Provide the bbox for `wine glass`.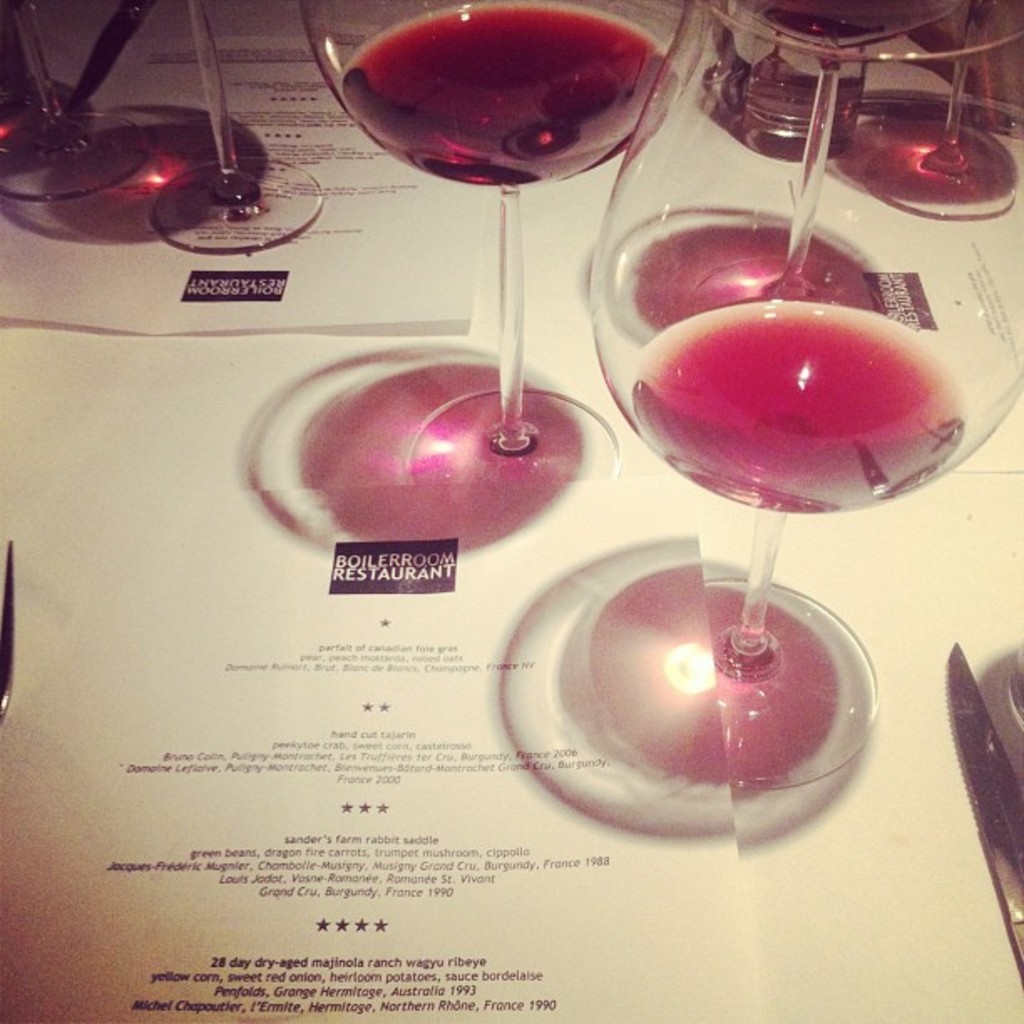
region(855, 0, 1017, 223).
